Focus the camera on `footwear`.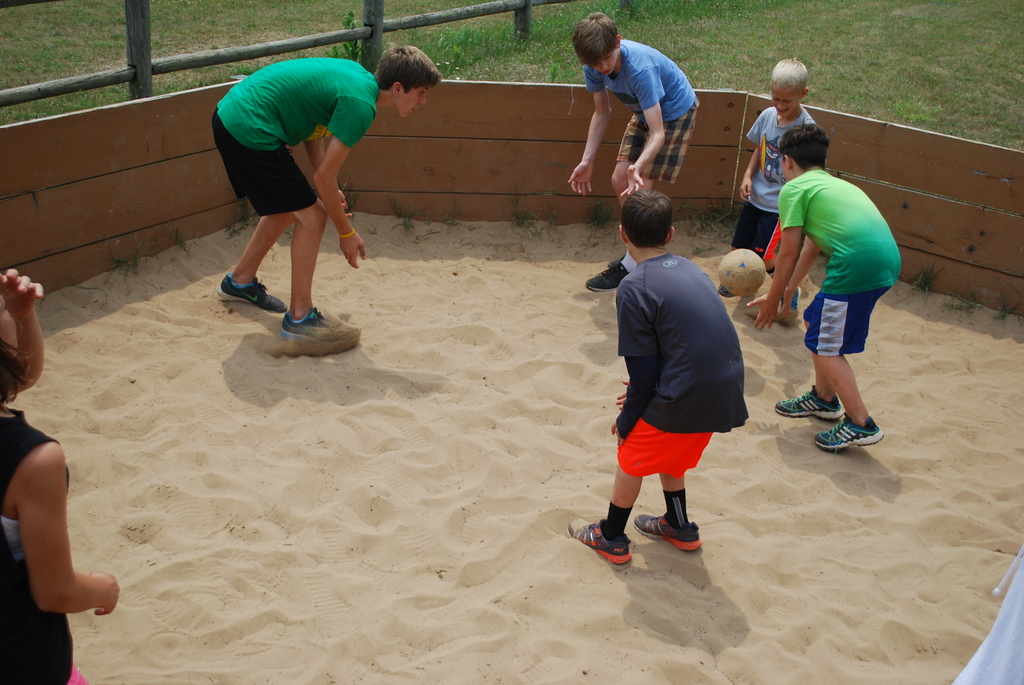
Focus region: <box>774,390,843,418</box>.
